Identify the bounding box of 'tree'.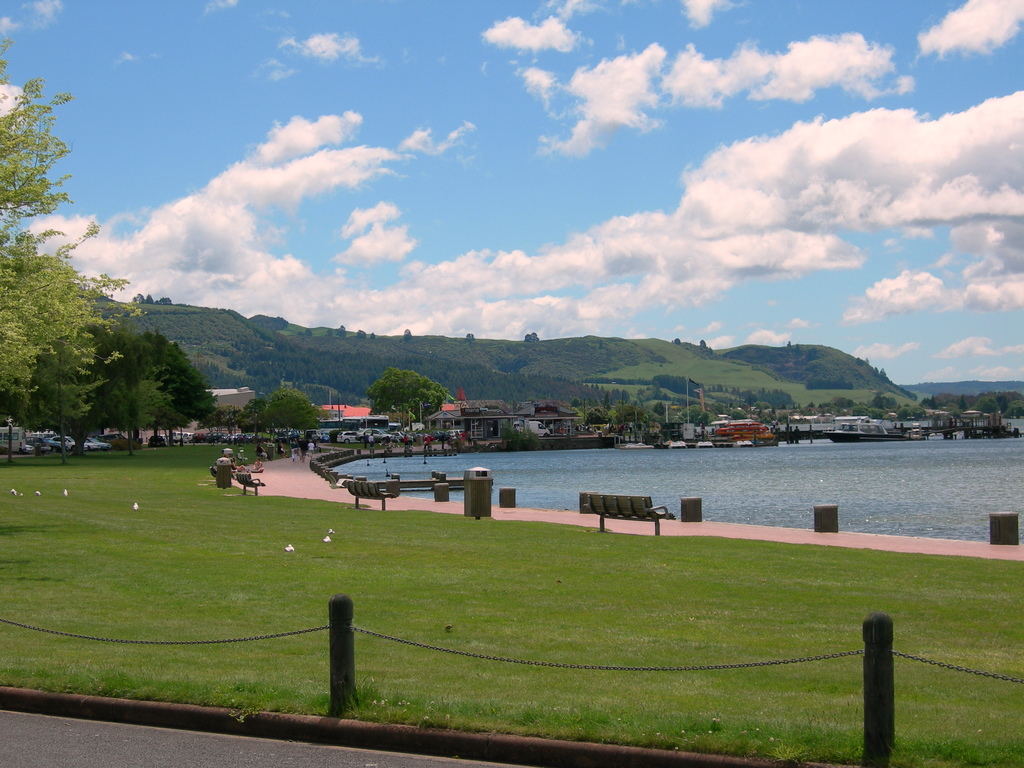
366:410:413:431.
